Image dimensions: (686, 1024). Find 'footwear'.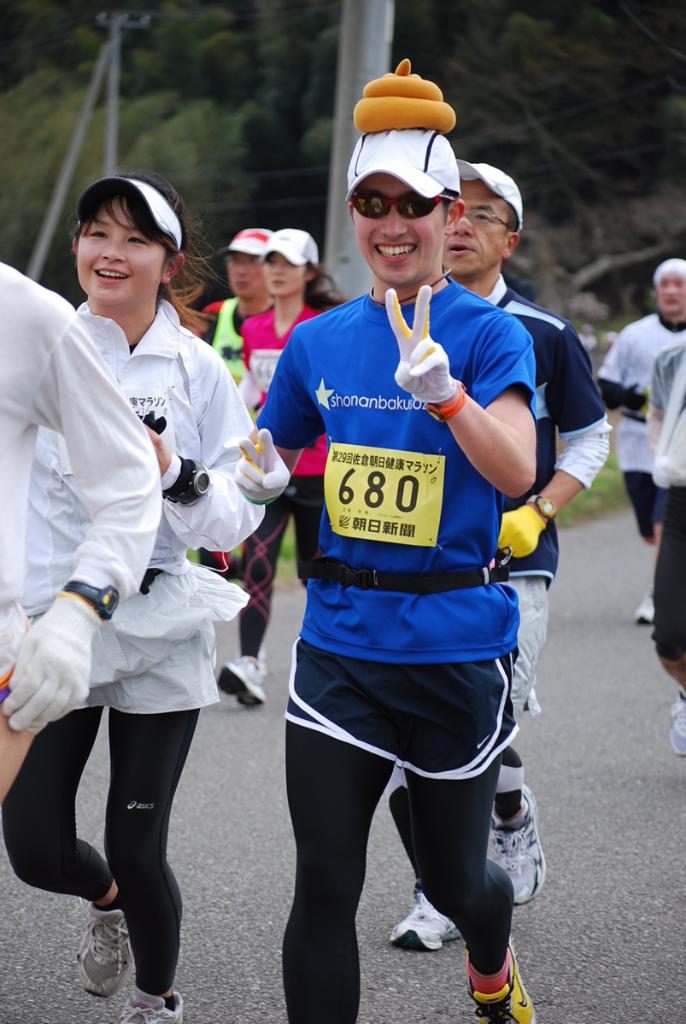
[214,659,270,712].
